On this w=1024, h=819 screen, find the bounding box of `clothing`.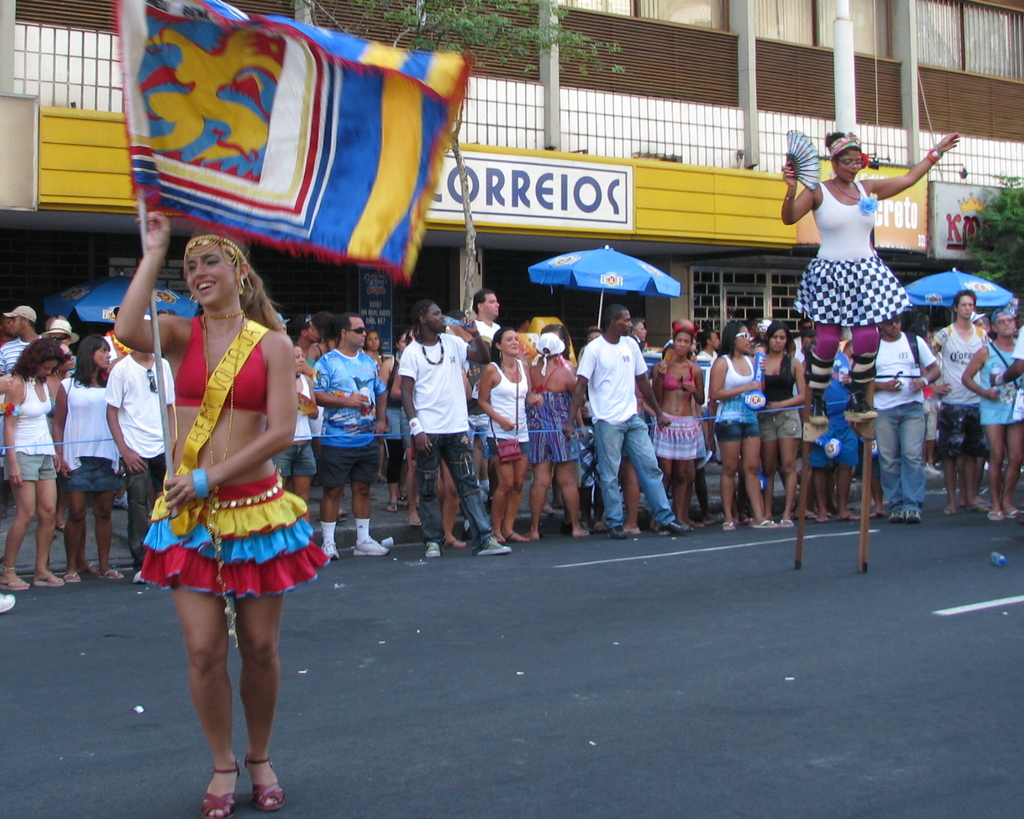
Bounding box: box(575, 338, 692, 509).
